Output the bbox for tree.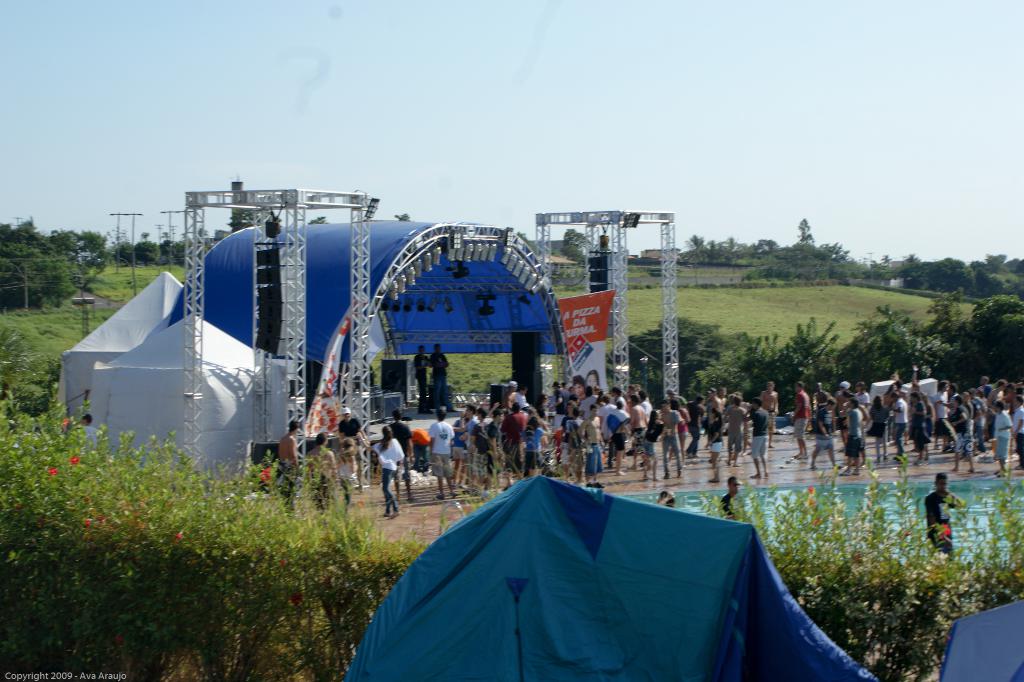
[115,240,139,274].
